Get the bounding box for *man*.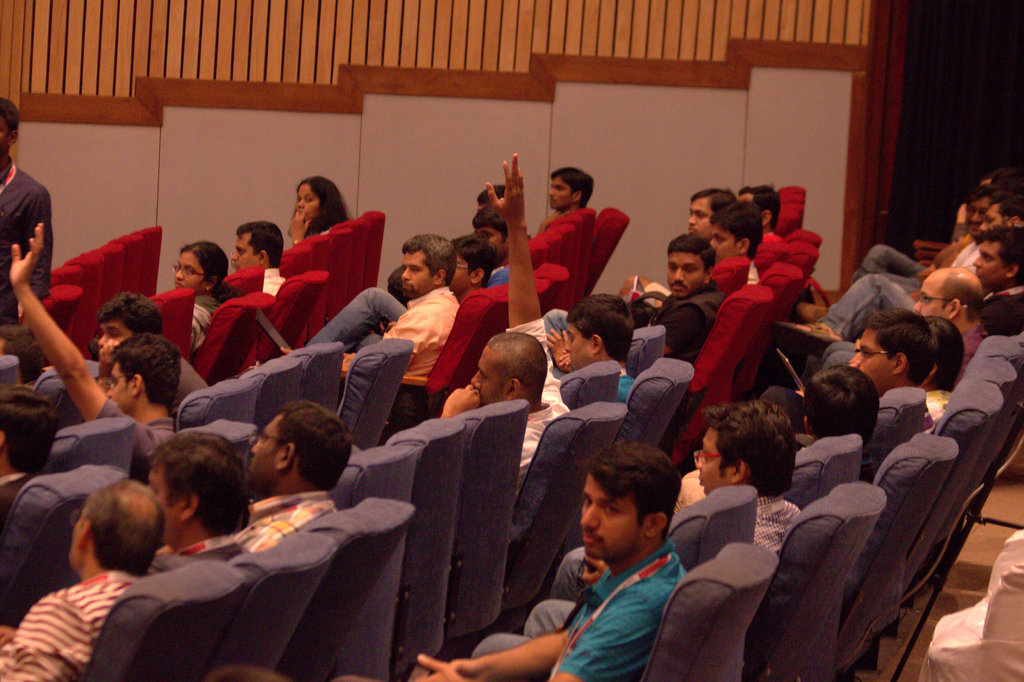
crop(561, 293, 637, 406).
